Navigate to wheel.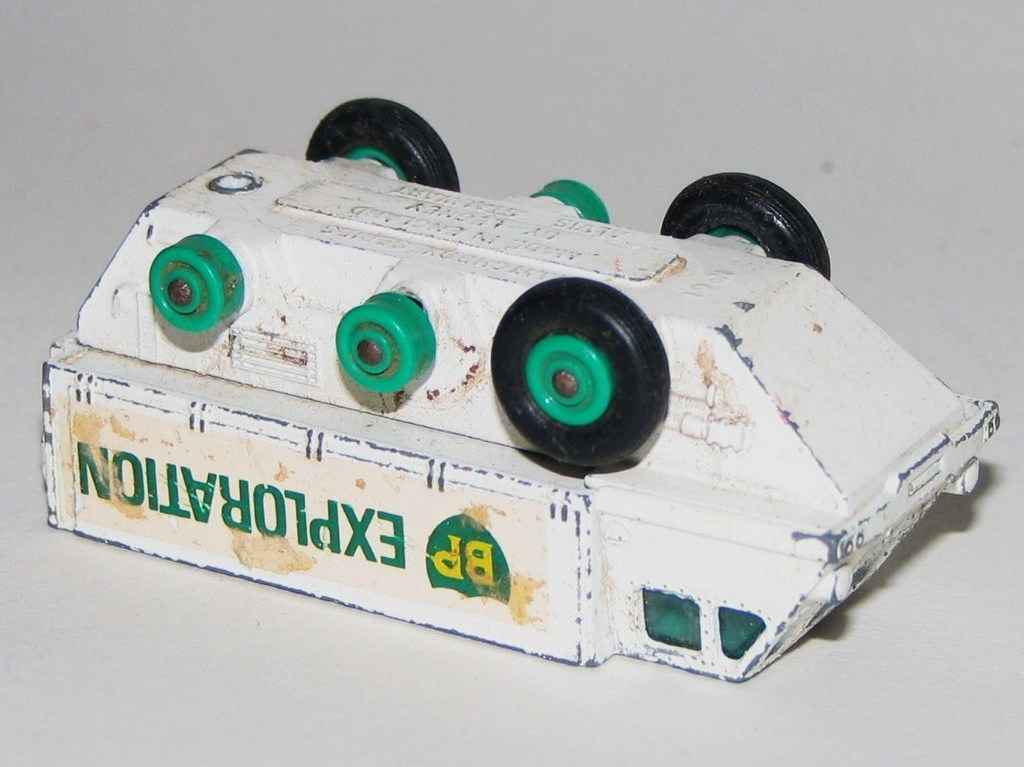
Navigation target: rect(306, 96, 461, 195).
